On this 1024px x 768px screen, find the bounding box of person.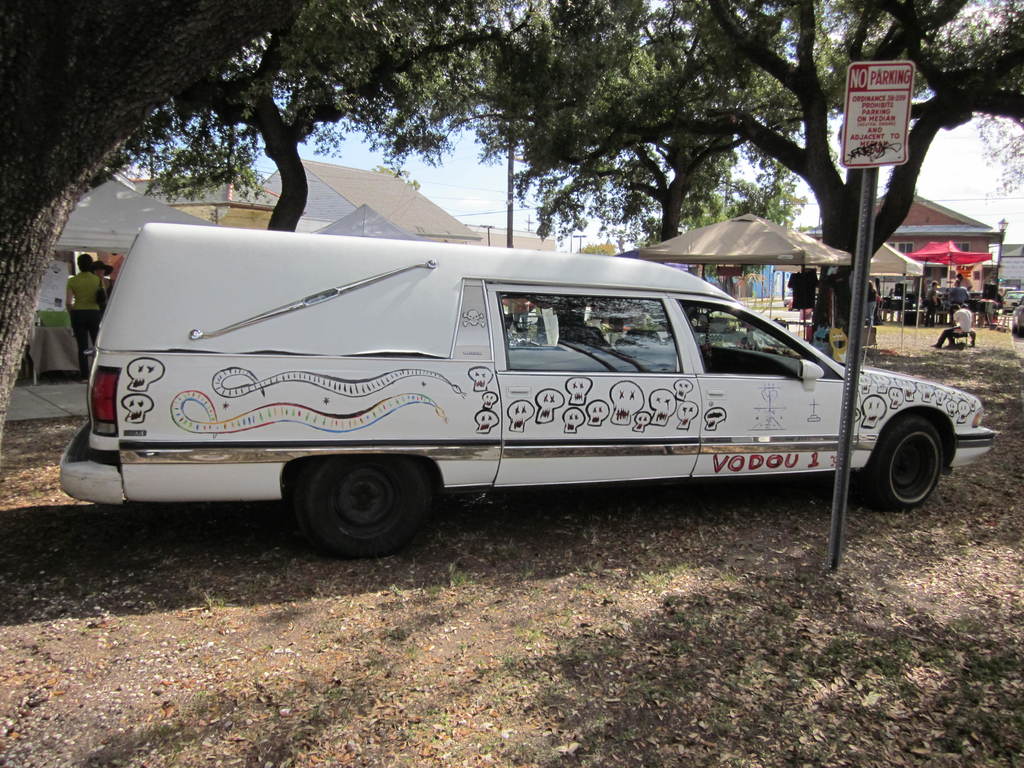
Bounding box: 865, 278, 879, 327.
